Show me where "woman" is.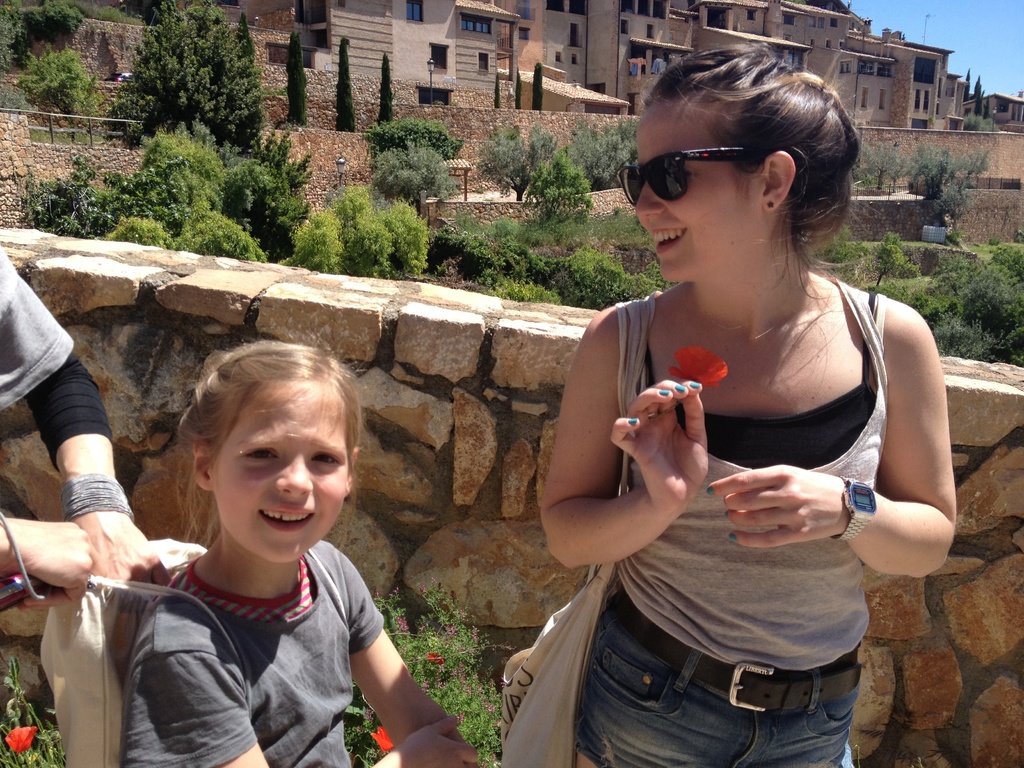
"woman" is at Rect(500, 47, 928, 767).
